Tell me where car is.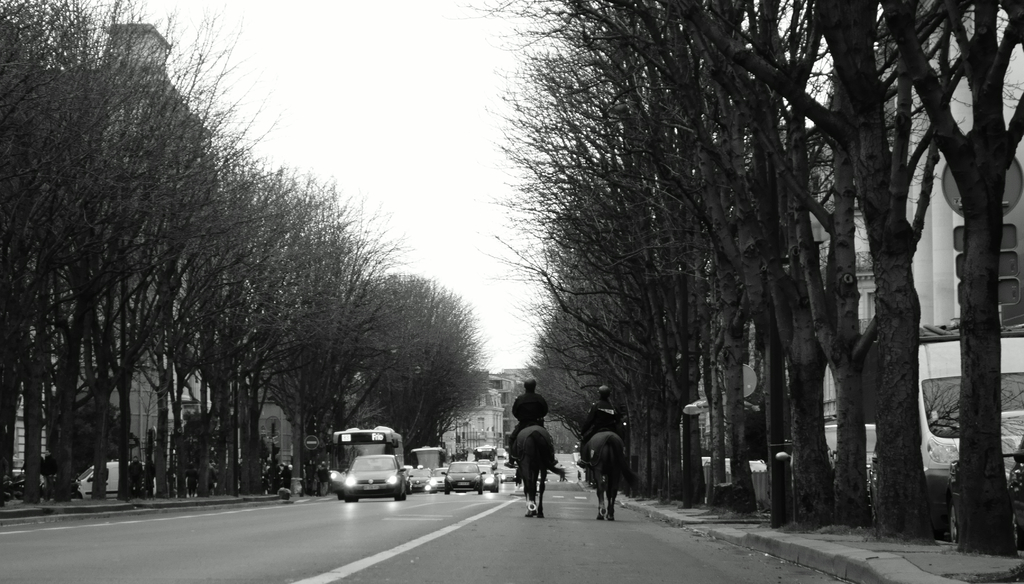
car is at crop(346, 449, 407, 498).
